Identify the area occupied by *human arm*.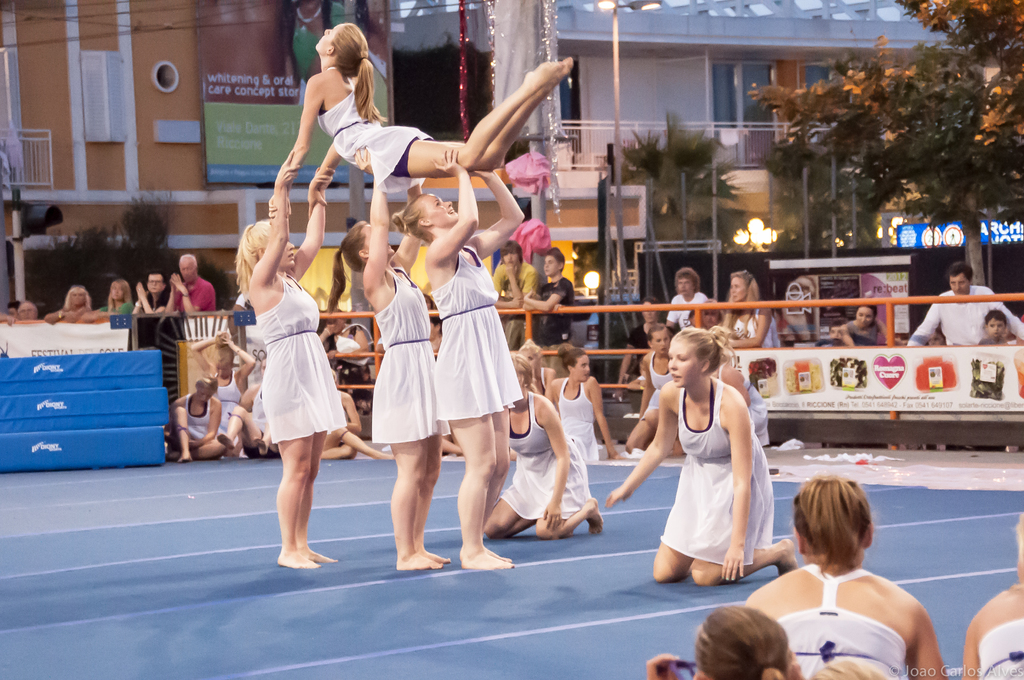
Area: bbox=[637, 354, 659, 412].
